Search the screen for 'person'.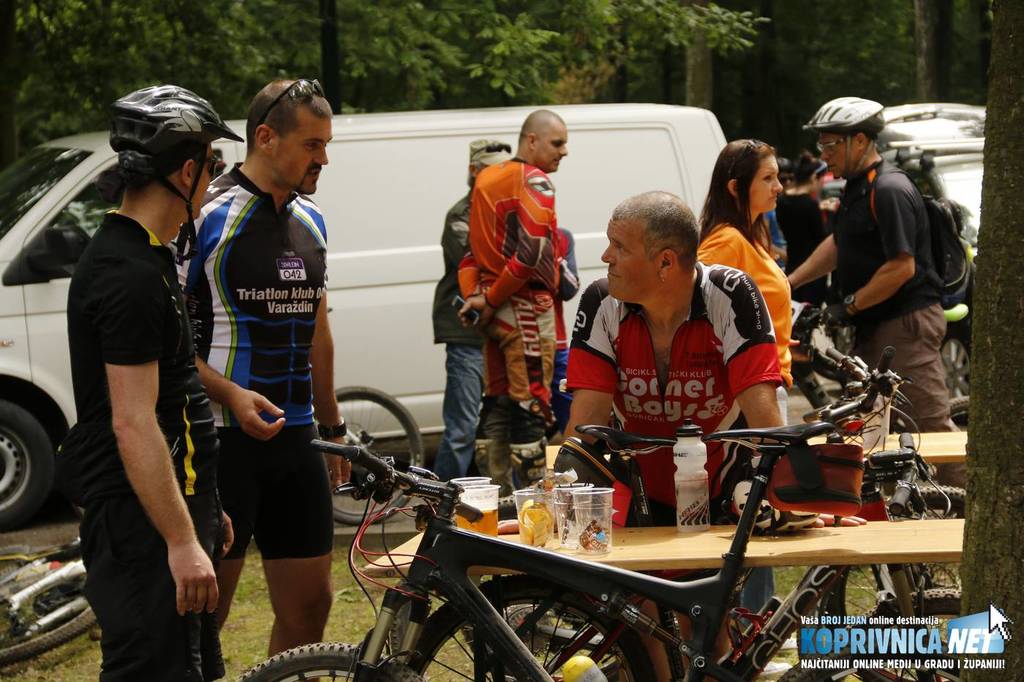
Found at 55:80:246:681.
